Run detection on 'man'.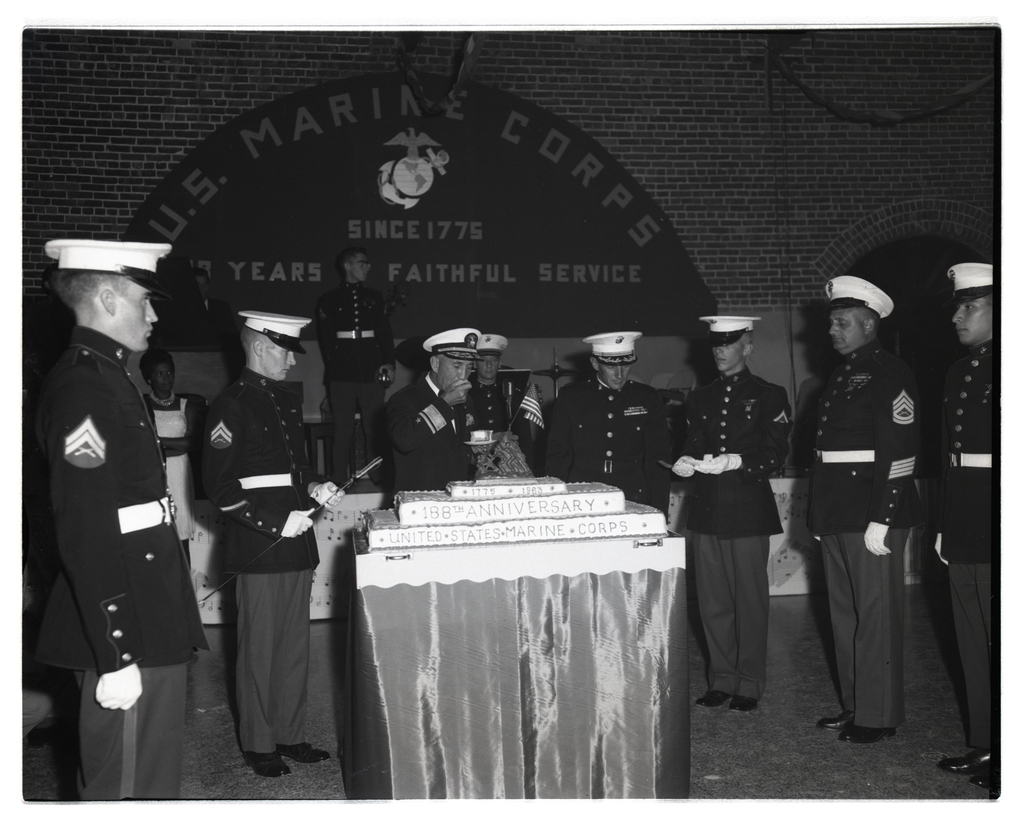
Result: x1=939 y1=262 x2=993 y2=790.
